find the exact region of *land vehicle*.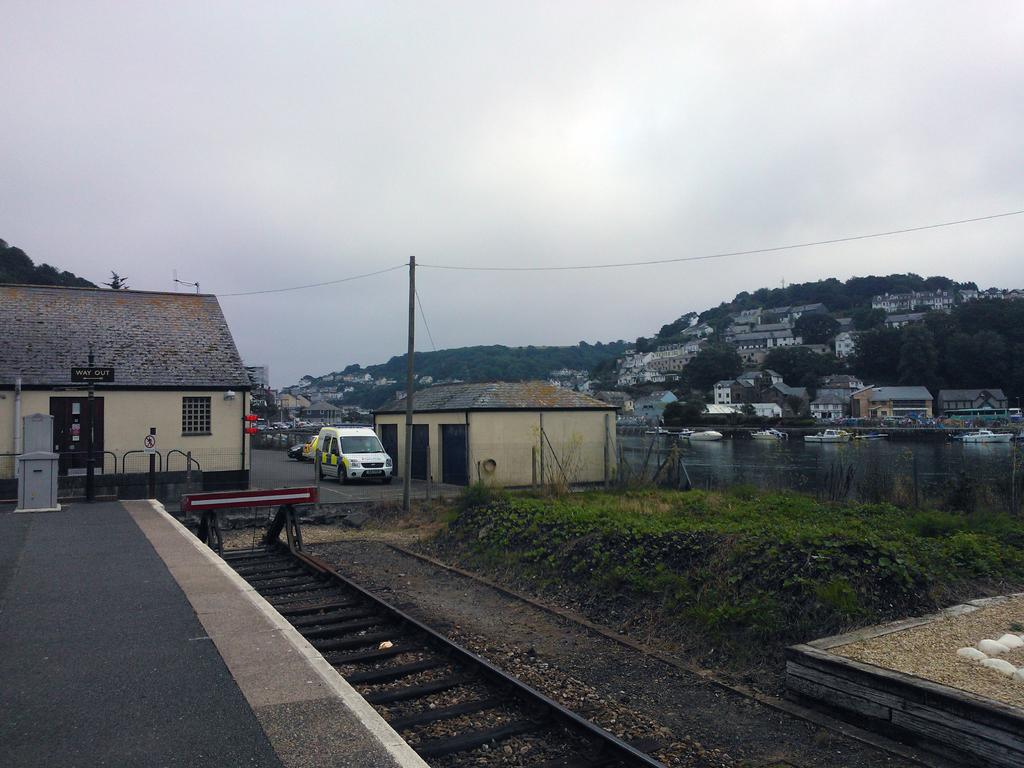
Exact region: BBox(315, 429, 393, 484).
